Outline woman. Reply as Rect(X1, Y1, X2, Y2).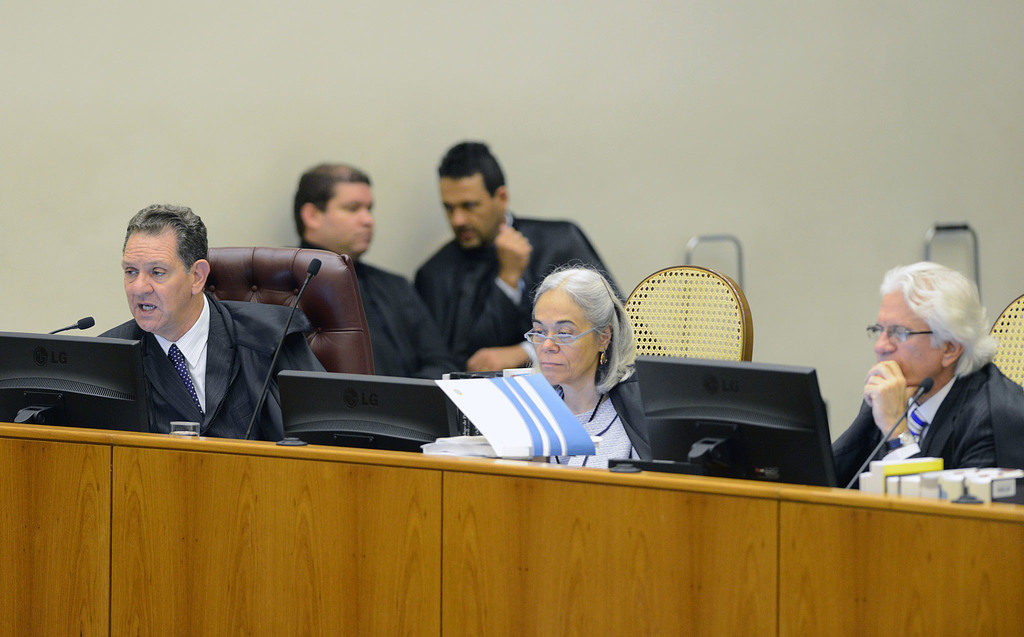
Rect(488, 257, 668, 475).
